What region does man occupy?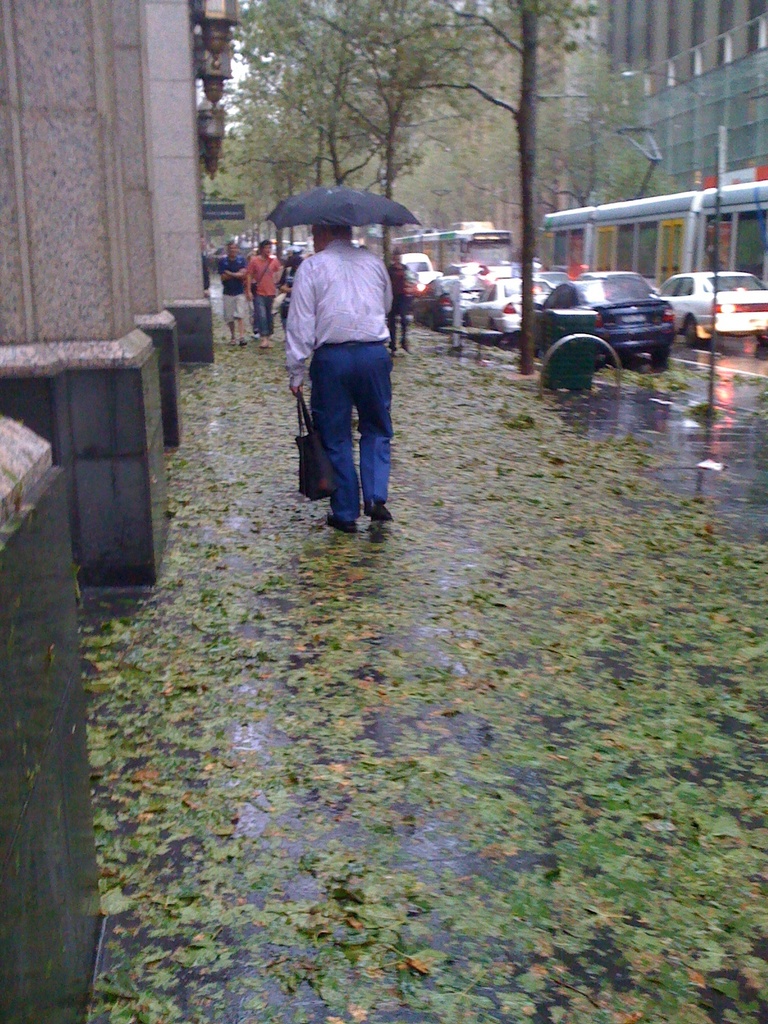
{"x1": 200, "y1": 234, "x2": 211, "y2": 297}.
